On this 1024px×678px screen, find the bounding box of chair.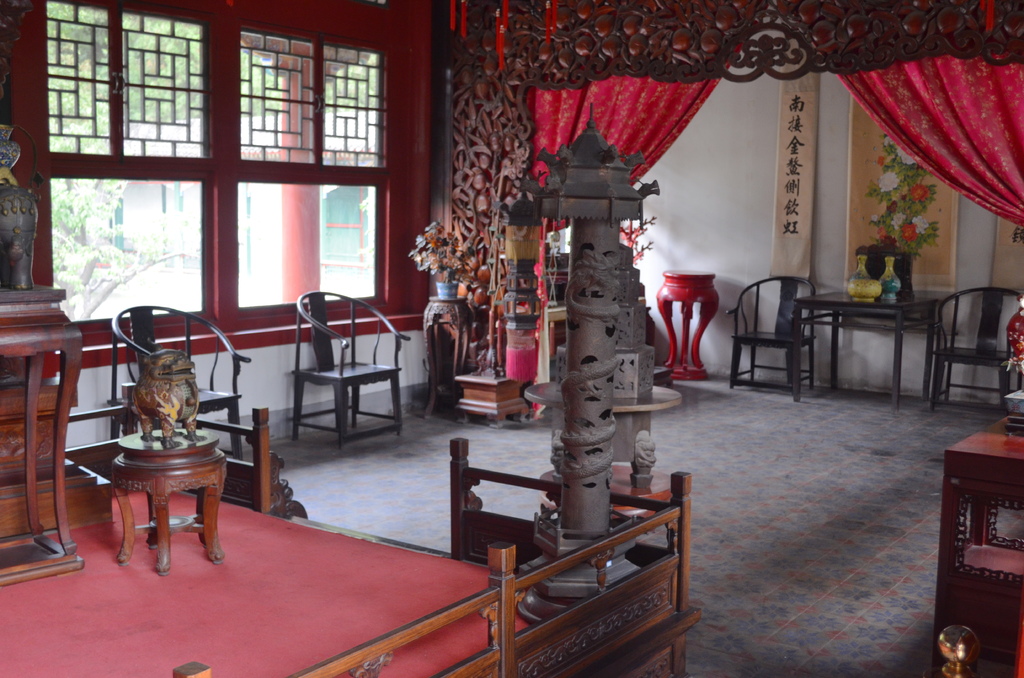
Bounding box: rect(264, 289, 397, 450).
